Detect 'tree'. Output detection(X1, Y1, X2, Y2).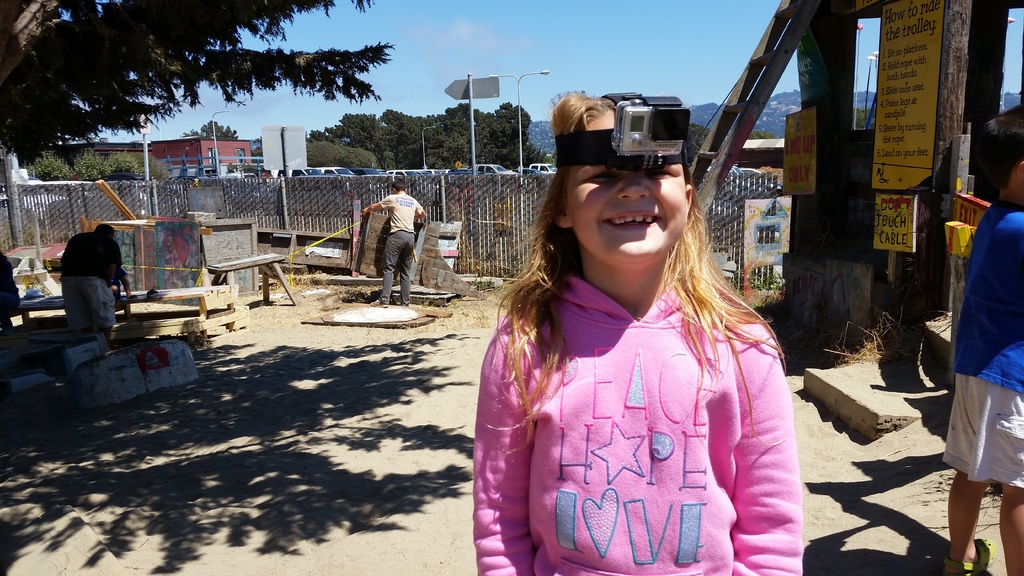
detection(687, 124, 710, 163).
